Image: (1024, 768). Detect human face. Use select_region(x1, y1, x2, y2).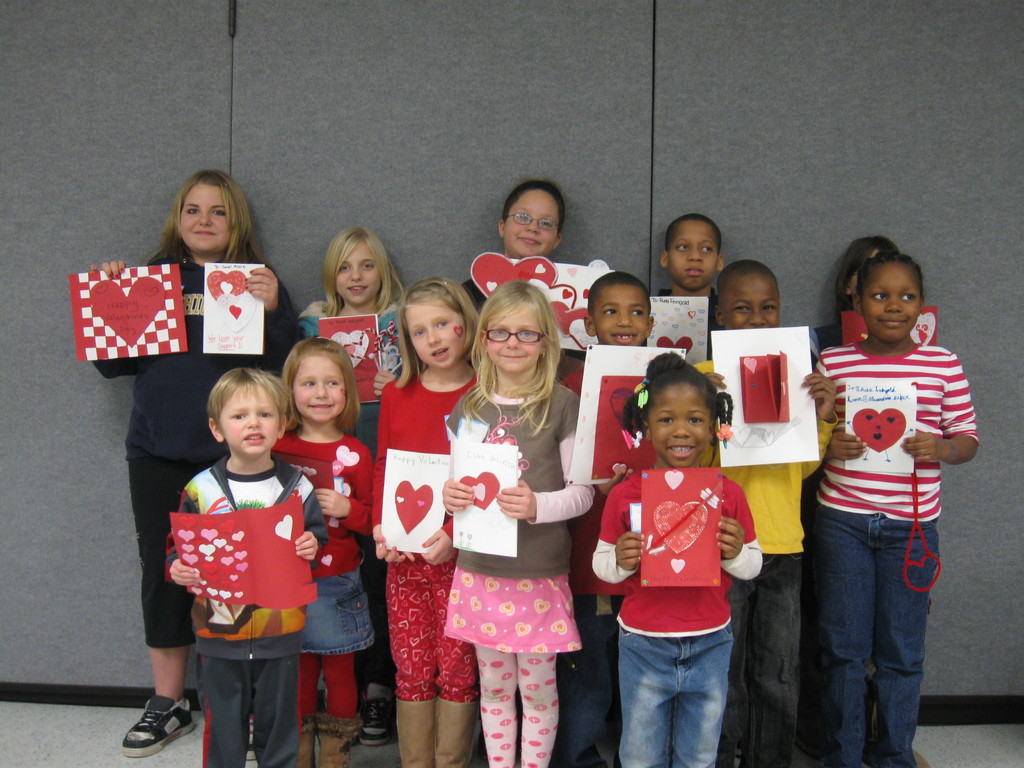
select_region(487, 303, 544, 376).
